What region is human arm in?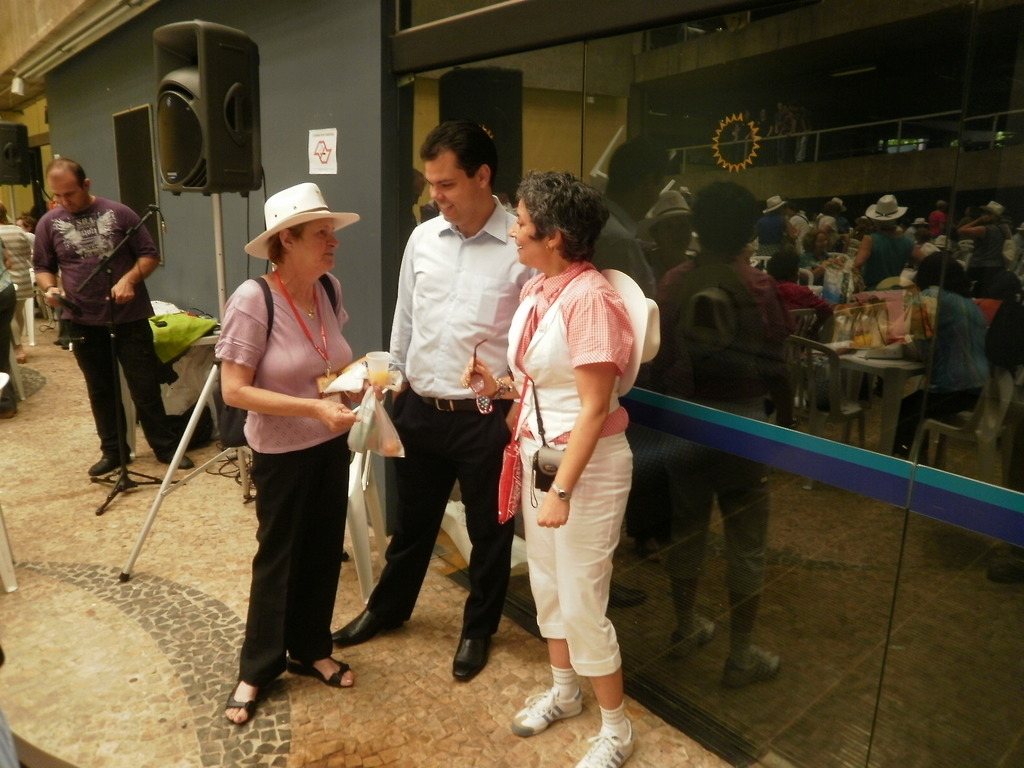
<bbox>534, 292, 630, 532</bbox>.
